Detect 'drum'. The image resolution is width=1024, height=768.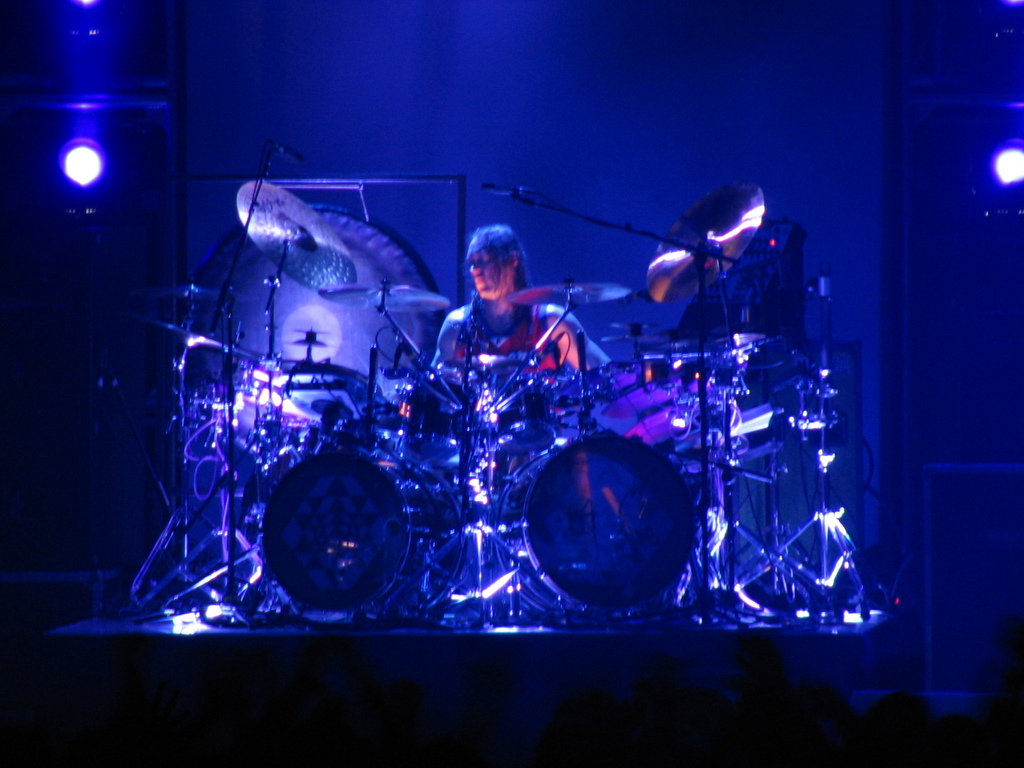
BBox(403, 378, 479, 471).
